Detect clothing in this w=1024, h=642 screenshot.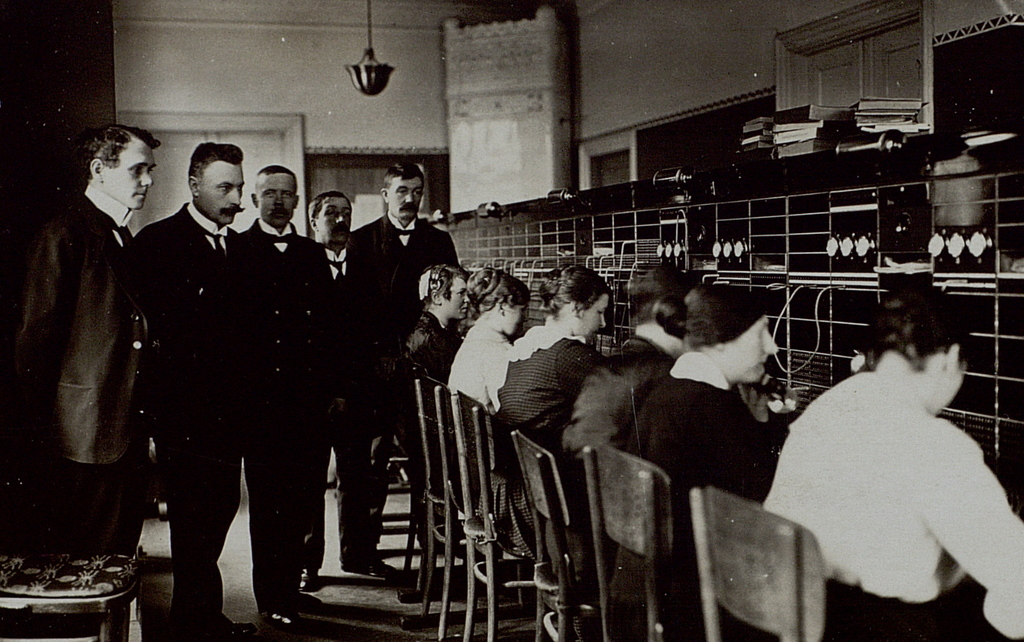
Detection: l=344, t=216, r=458, b=561.
